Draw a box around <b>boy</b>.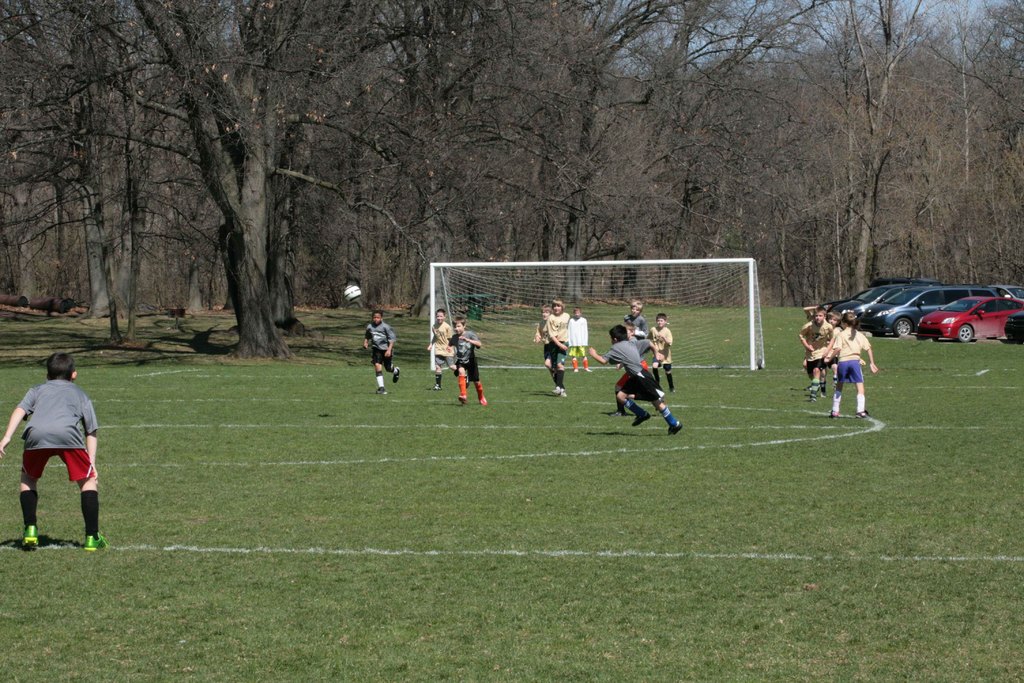
pyautogui.locateOnScreen(607, 323, 655, 416).
